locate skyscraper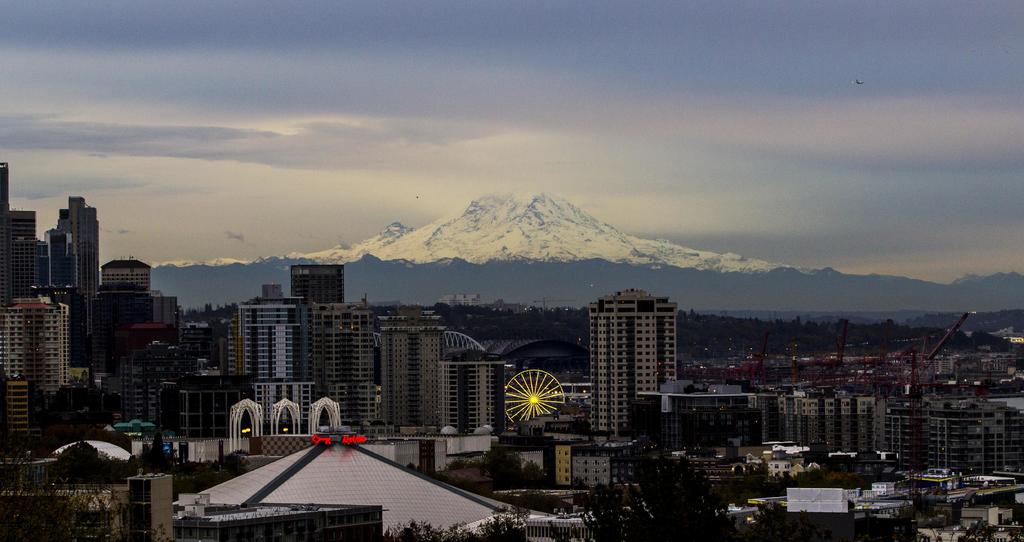
[x1=42, y1=177, x2=79, y2=301]
